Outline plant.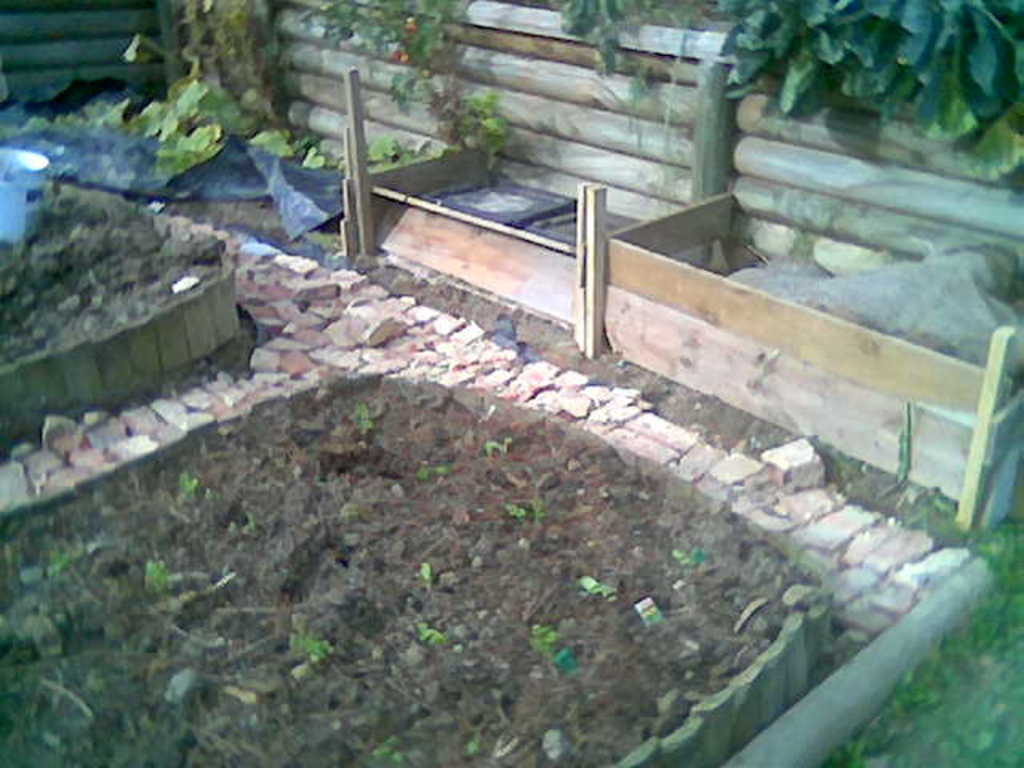
Outline: <region>294, 635, 339, 666</region>.
